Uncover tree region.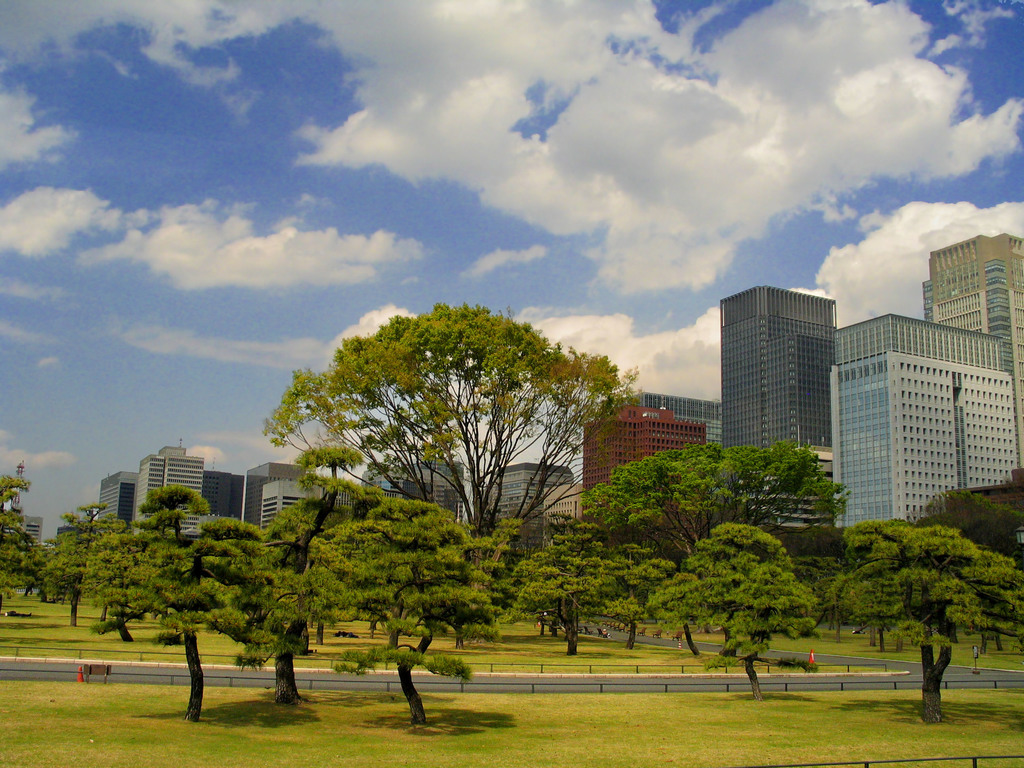
Uncovered: bbox=[179, 481, 668, 725].
